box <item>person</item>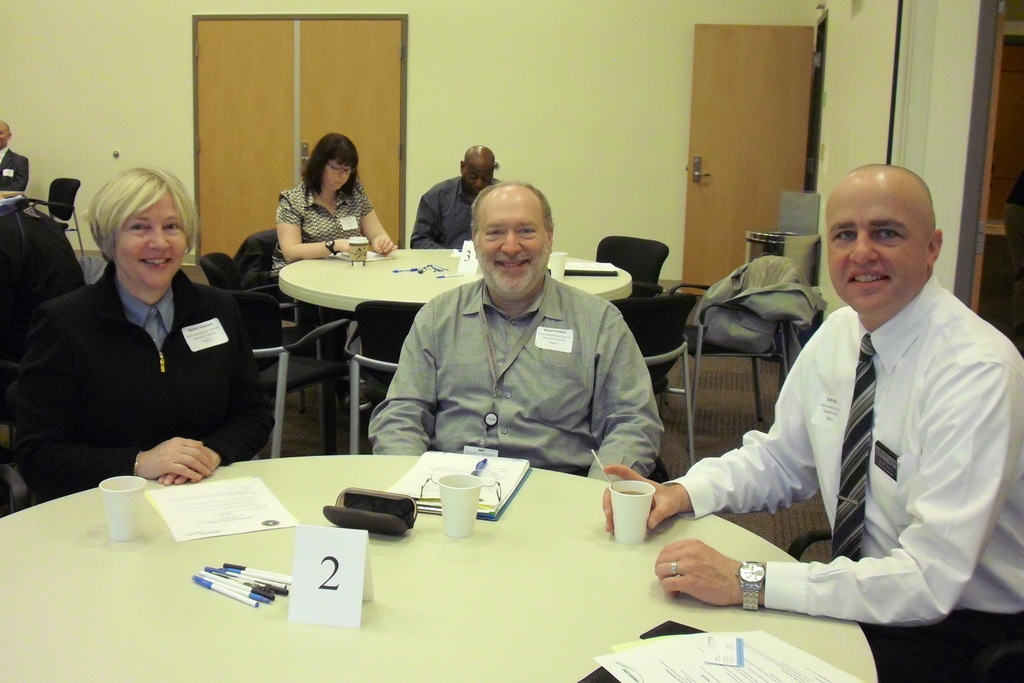
crop(602, 163, 1023, 682)
